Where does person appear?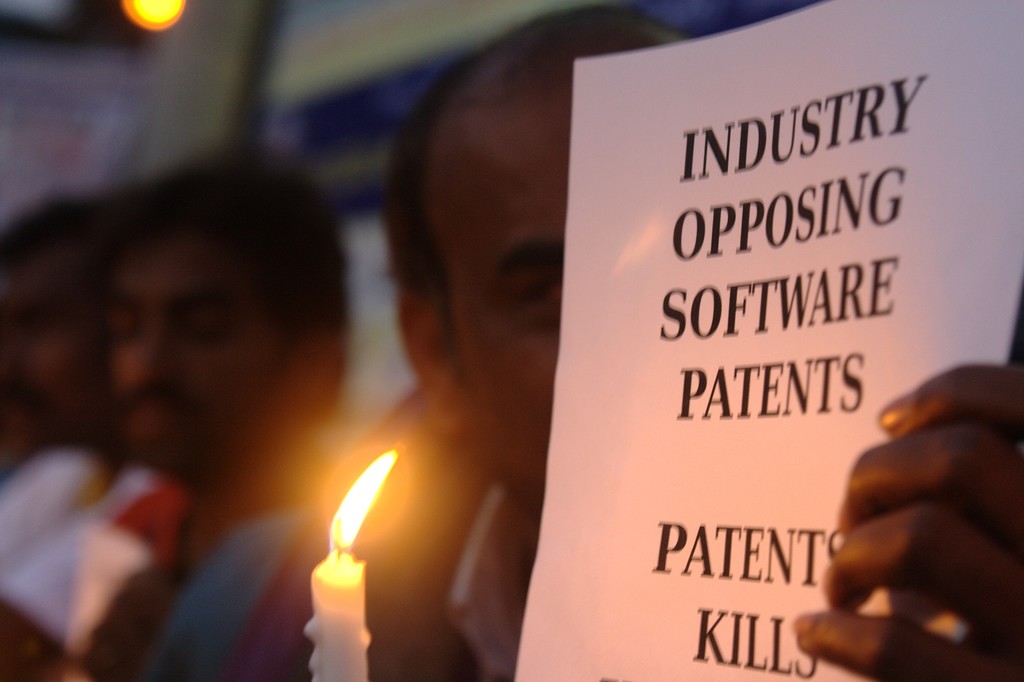
Appears at detection(216, 5, 1023, 681).
